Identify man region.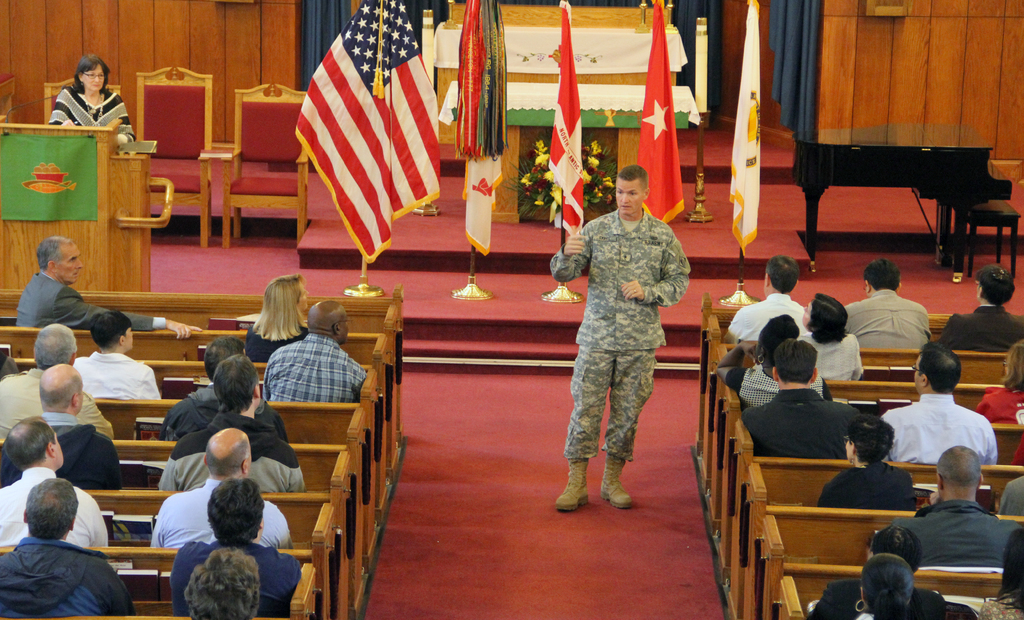
Region: l=894, t=445, r=1018, b=575.
